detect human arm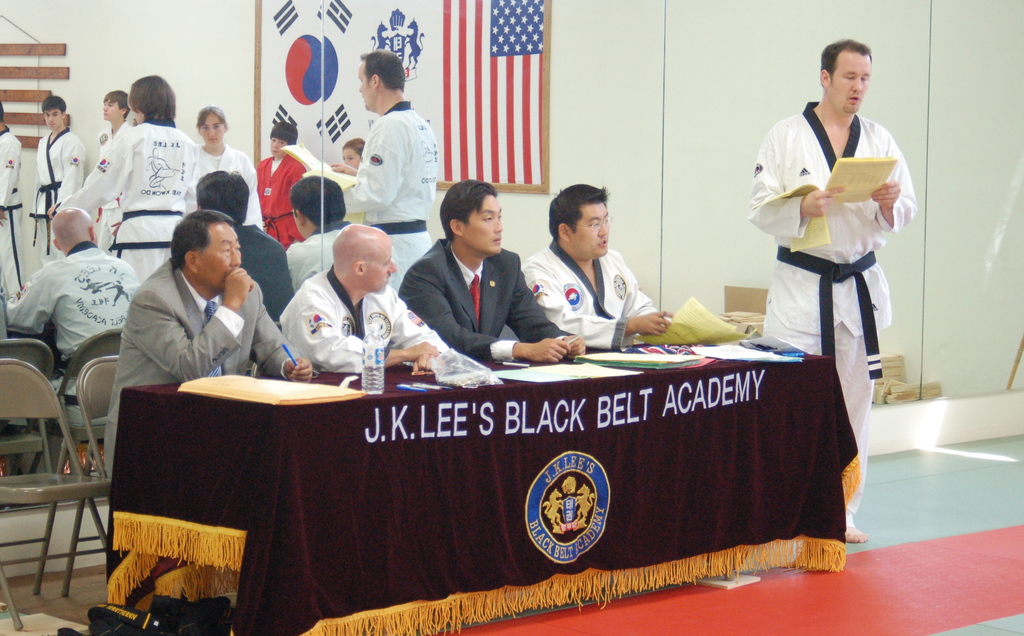
[619, 247, 663, 327]
